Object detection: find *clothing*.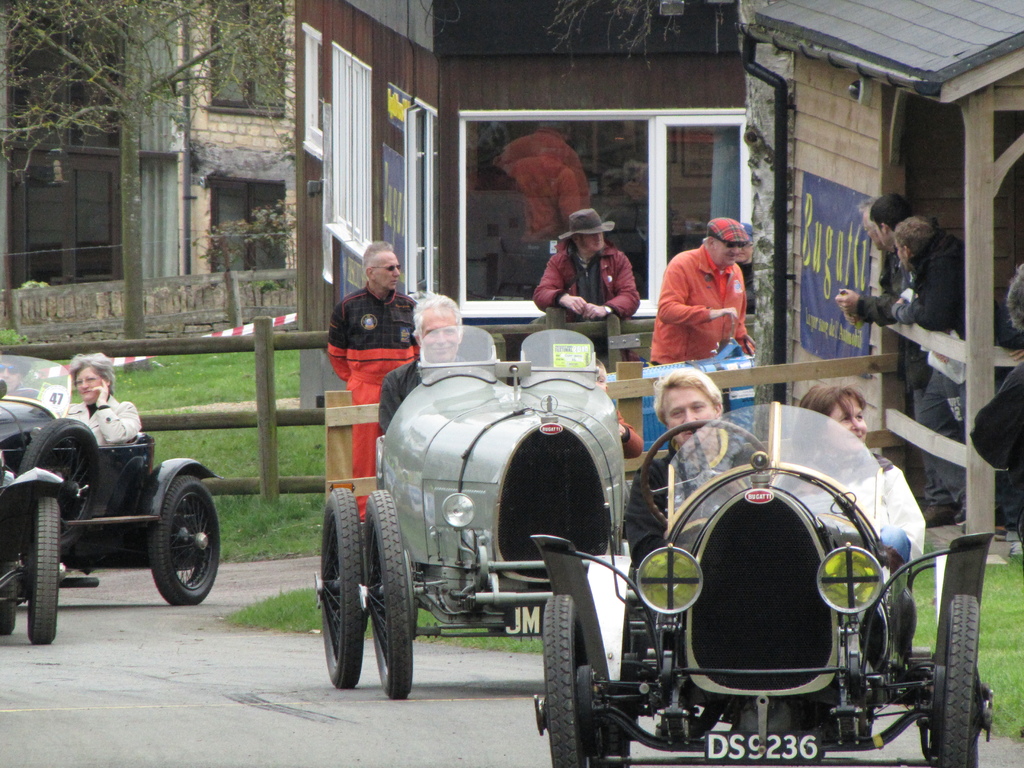
648:243:751:367.
